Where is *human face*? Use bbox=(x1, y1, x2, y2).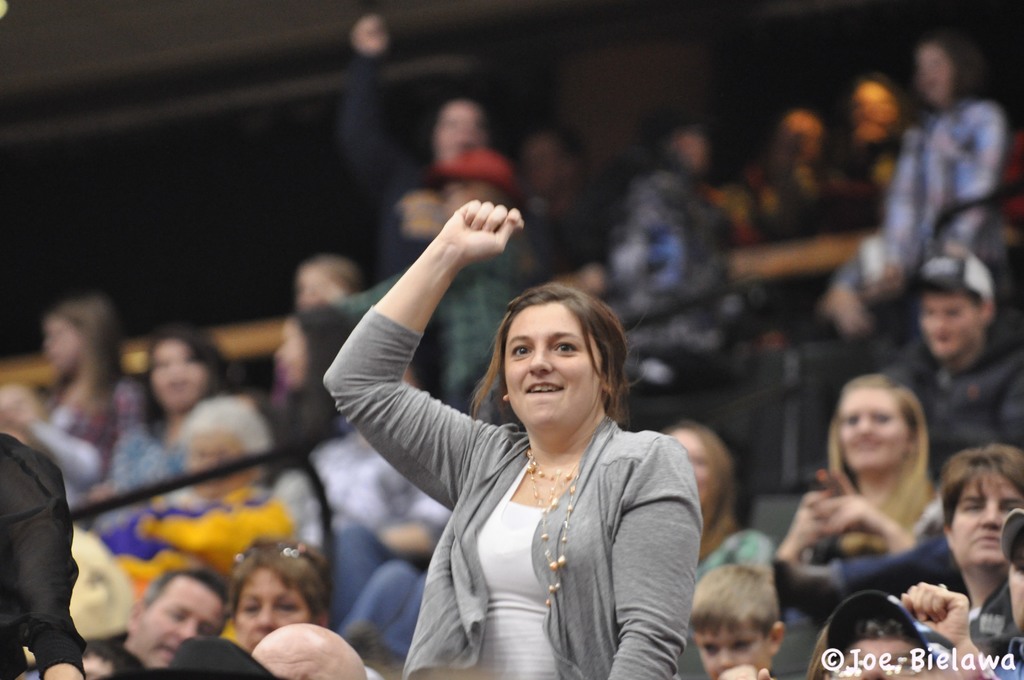
bbox=(510, 300, 596, 430).
